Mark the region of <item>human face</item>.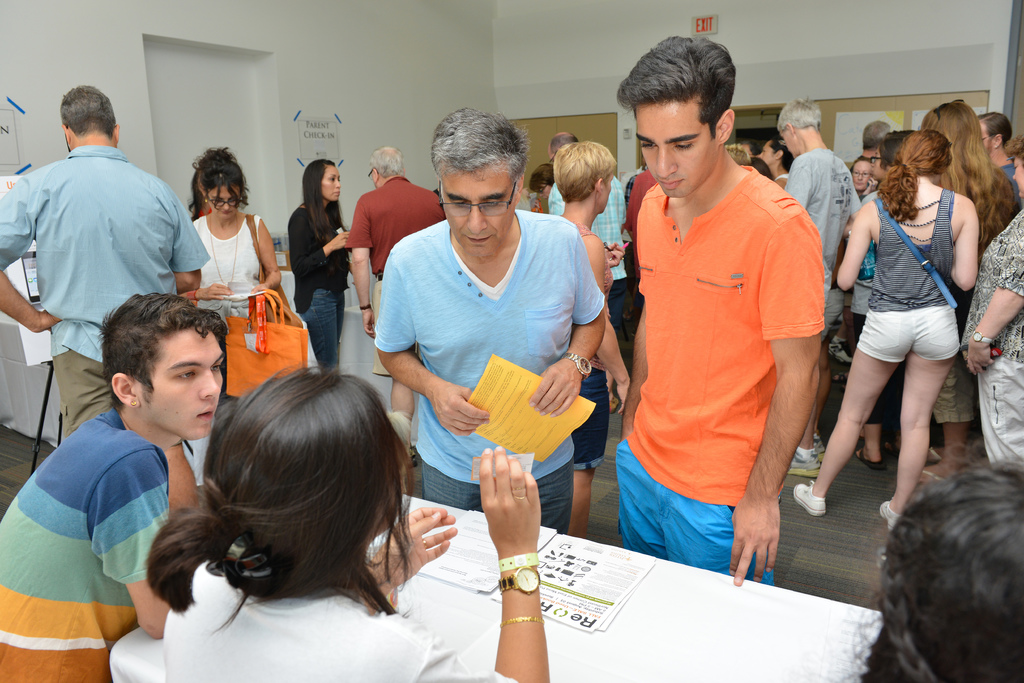
Region: left=602, top=178, right=611, bottom=214.
